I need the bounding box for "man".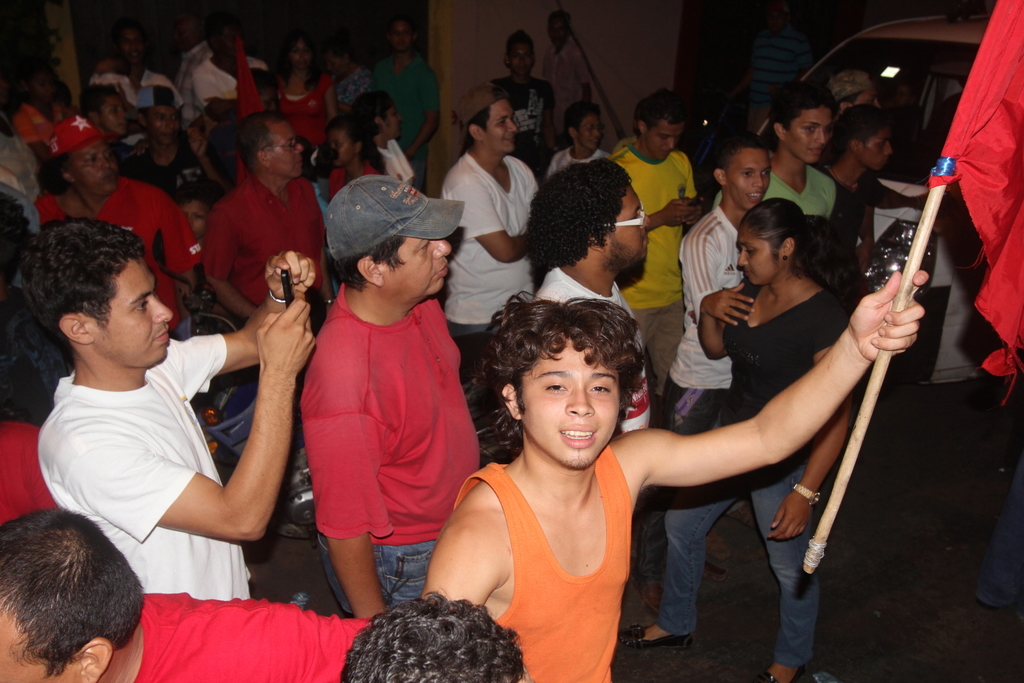
Here it is: locate(89, 20, 184, 145).
